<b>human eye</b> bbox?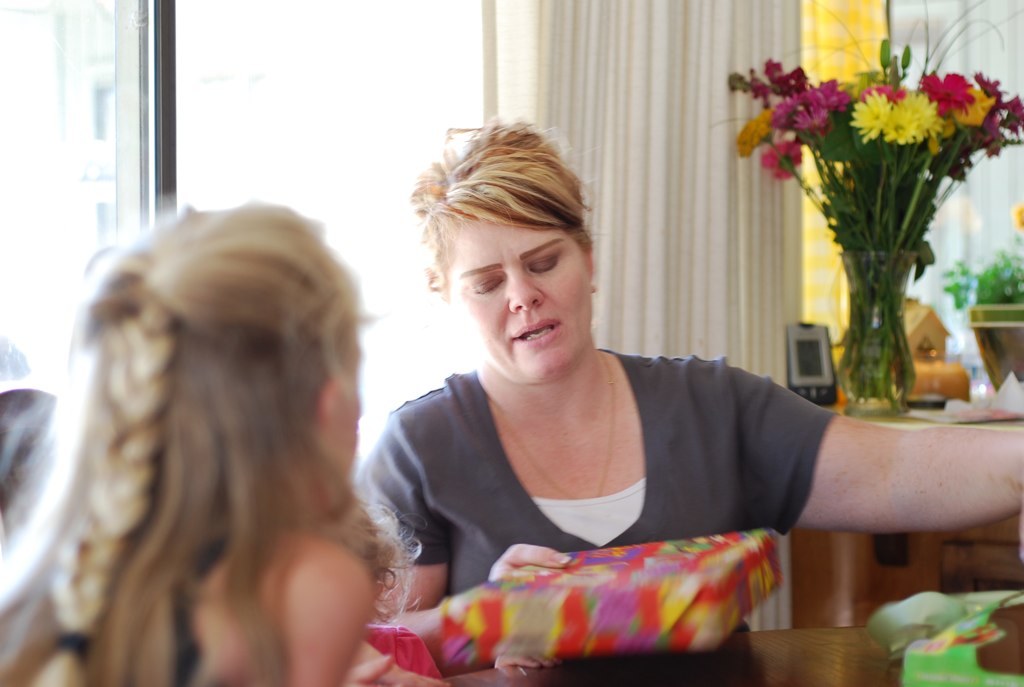
x1=527, y1=253, x2=563, y2=276
